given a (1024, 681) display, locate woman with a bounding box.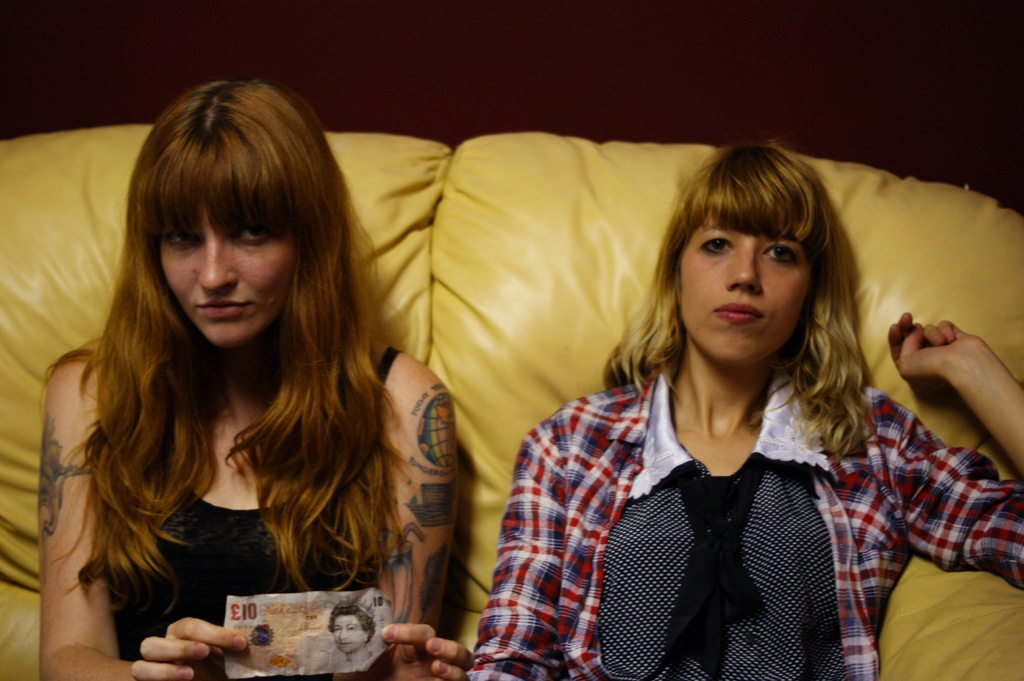
Located: left=463, top=140, right=1023, bottom=680.
